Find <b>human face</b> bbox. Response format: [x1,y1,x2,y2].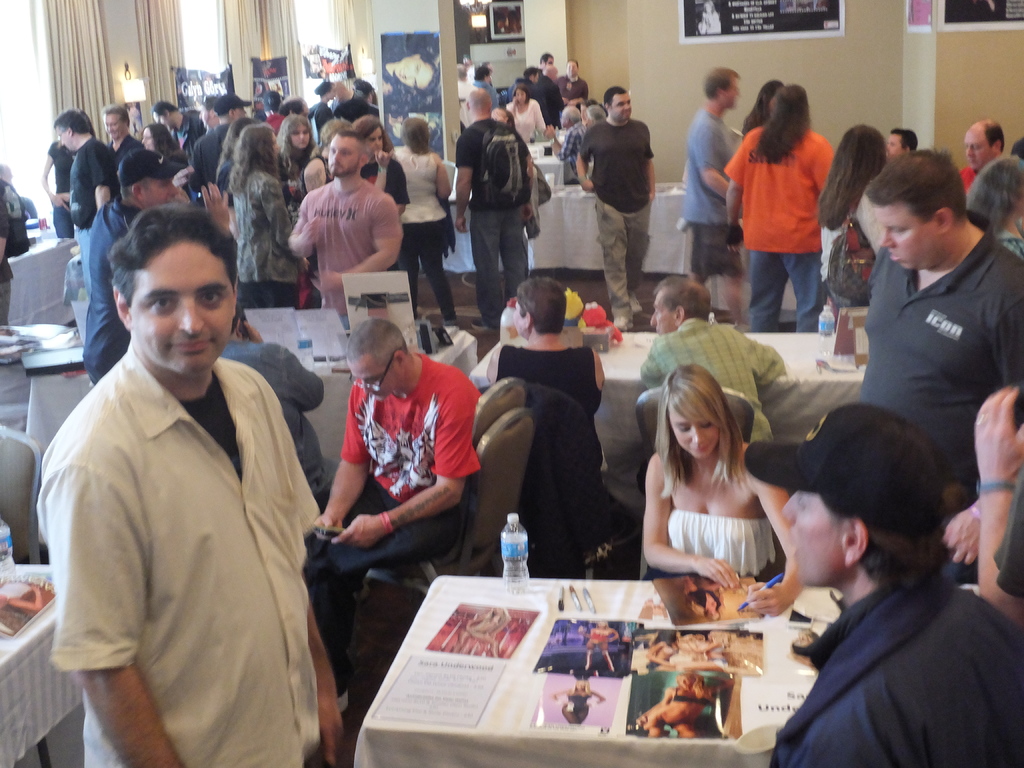
[349,354,402,401].
